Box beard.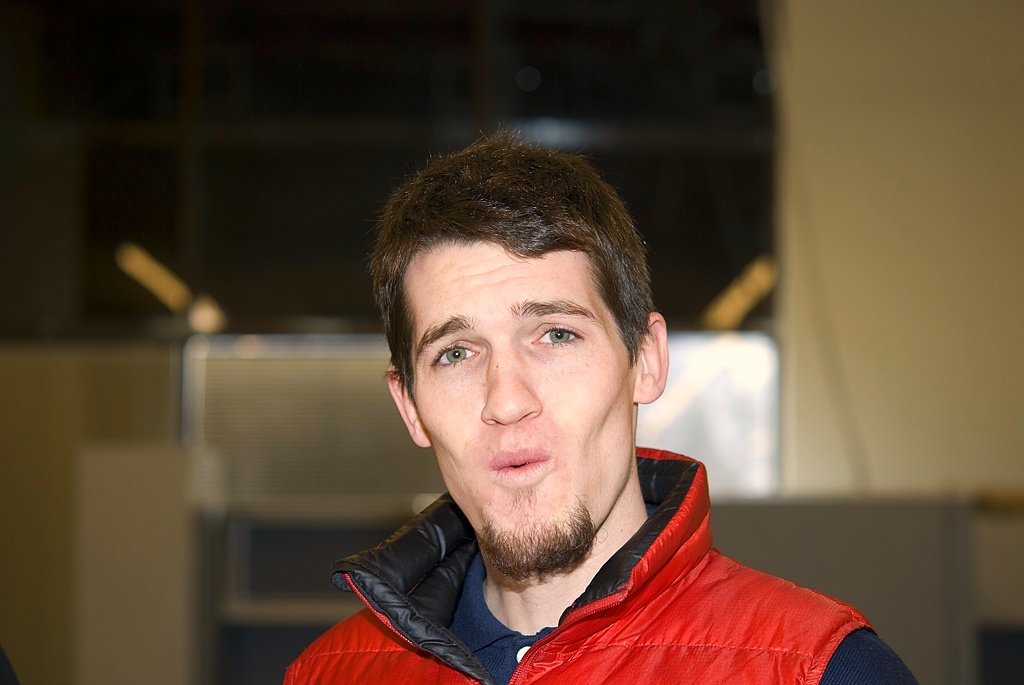
box=[474, 492, 601, 577].
